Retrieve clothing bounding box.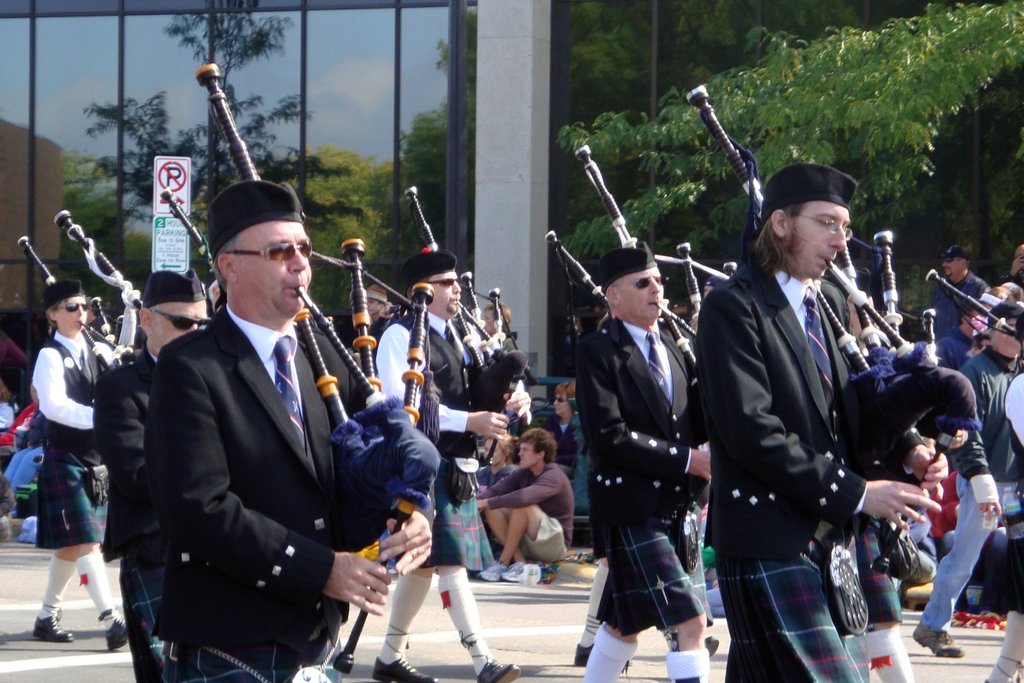
Bounding box: <box>503,337,527,353</box>.
